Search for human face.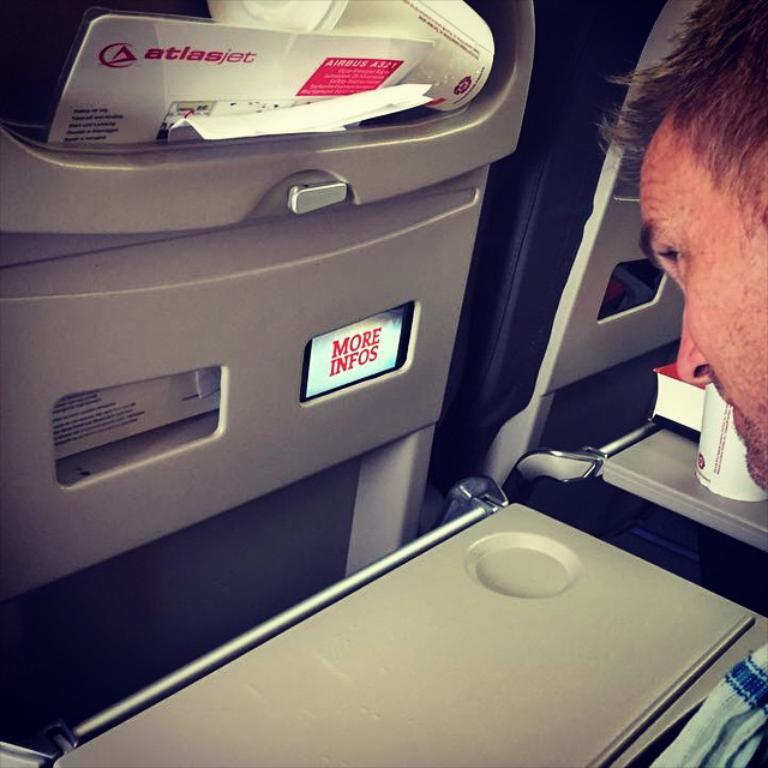
Found at left=641, top=106, right=767, bottom=498.
